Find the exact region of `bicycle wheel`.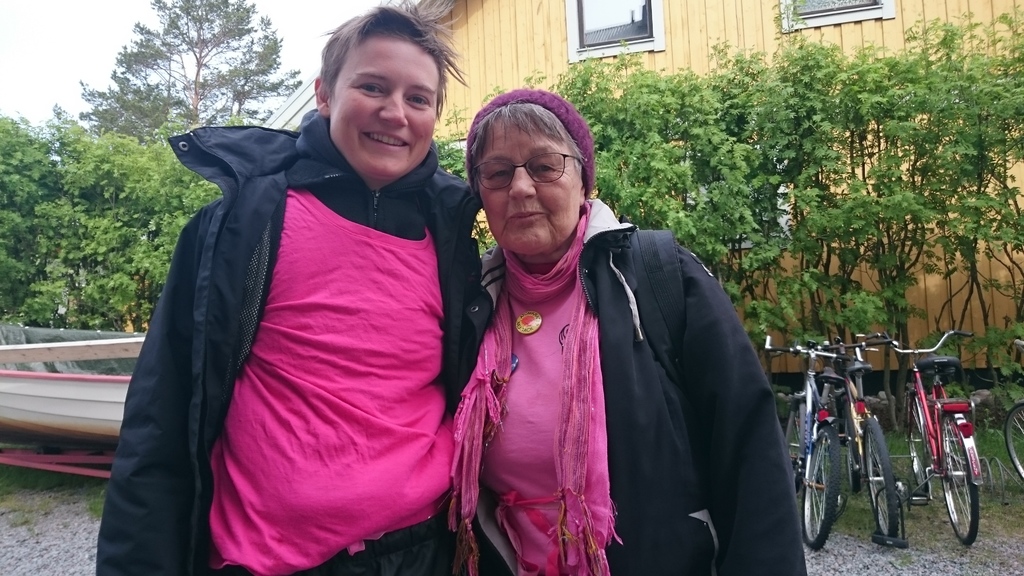
Exact region: {"left": 844, "top": 404, "right": 865, "bottom": 495}.
